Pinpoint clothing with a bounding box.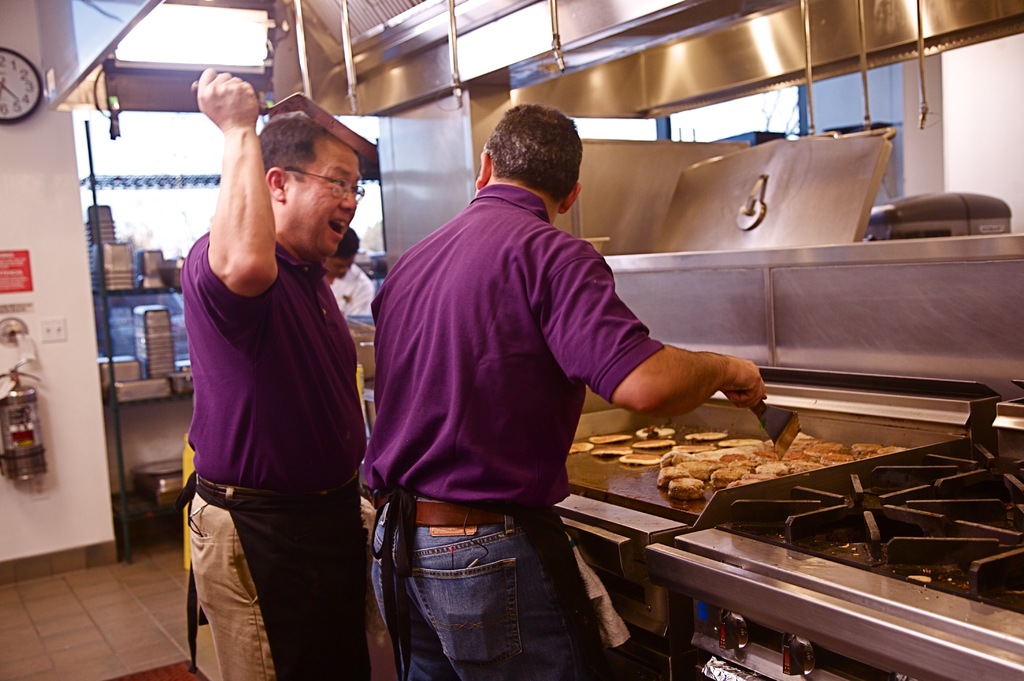
(189, 237, 368, 679).
